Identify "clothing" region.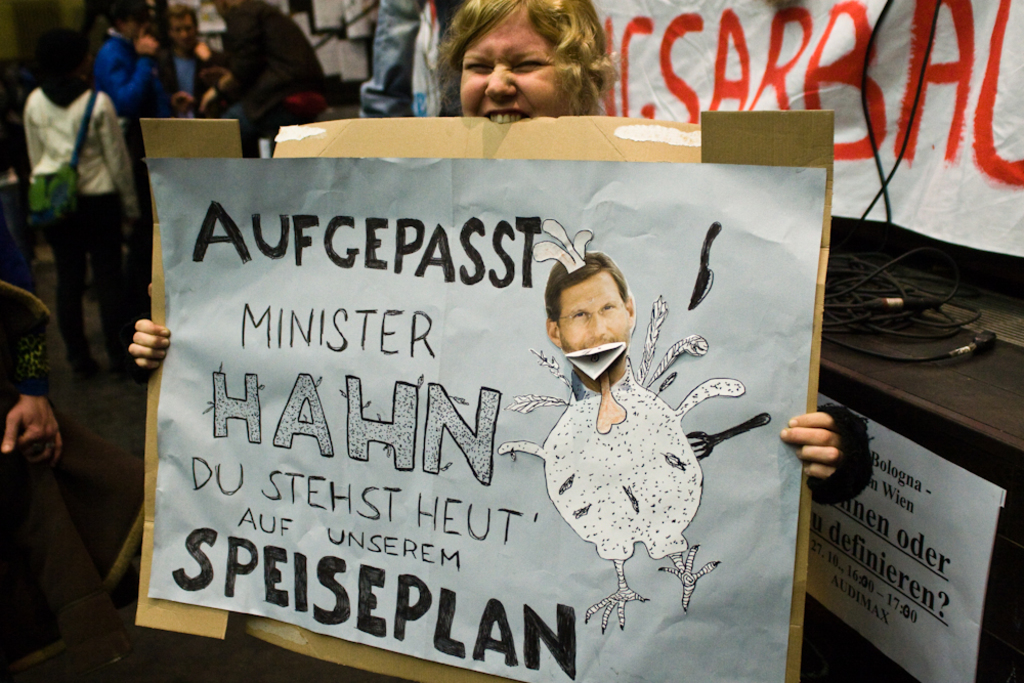
Region: x1=358, y1=0, x2=471, y2=118.
